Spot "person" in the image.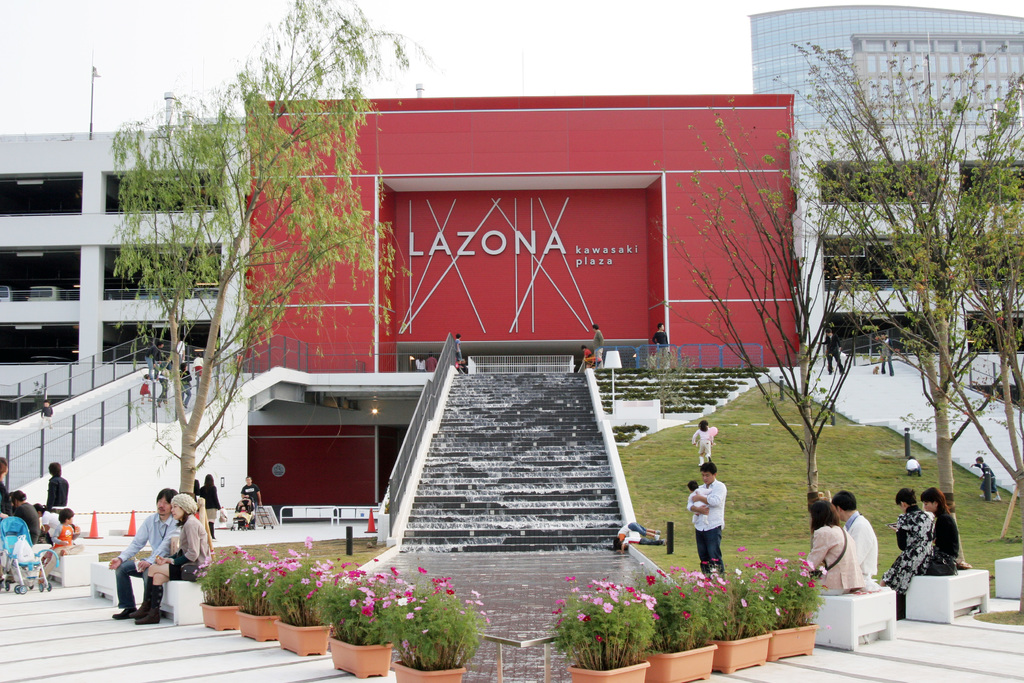
"person" found at 917:493:955:573.
